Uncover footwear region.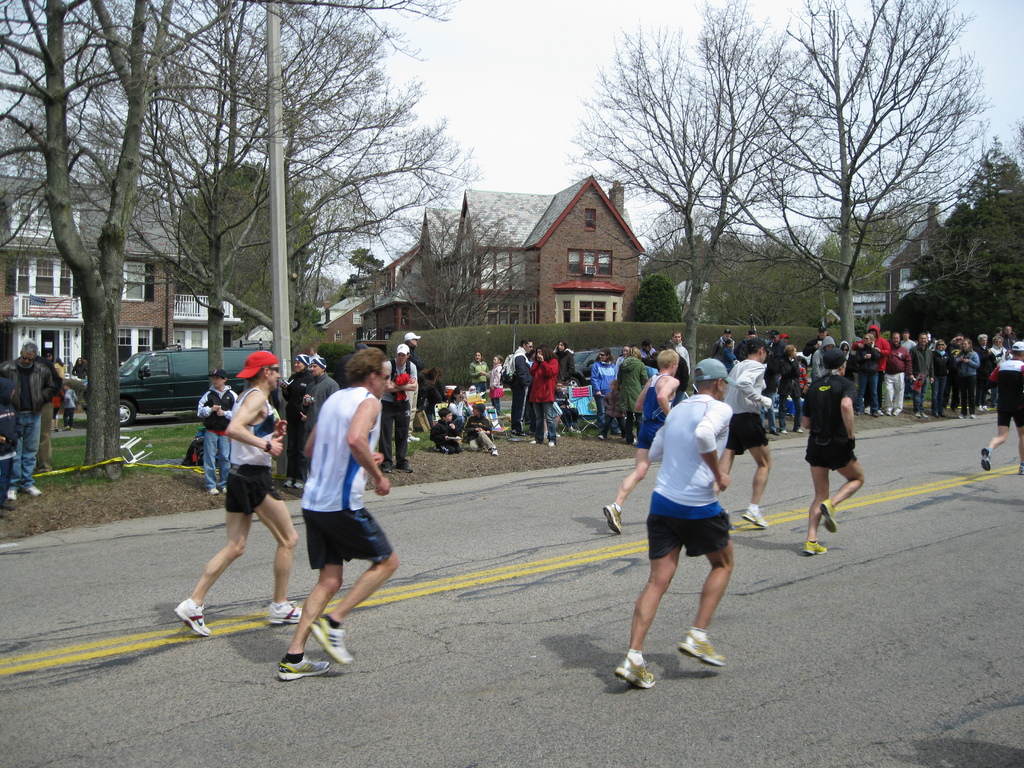
Uncovered: x1=292 y1=479 x2=305 y2=488.
